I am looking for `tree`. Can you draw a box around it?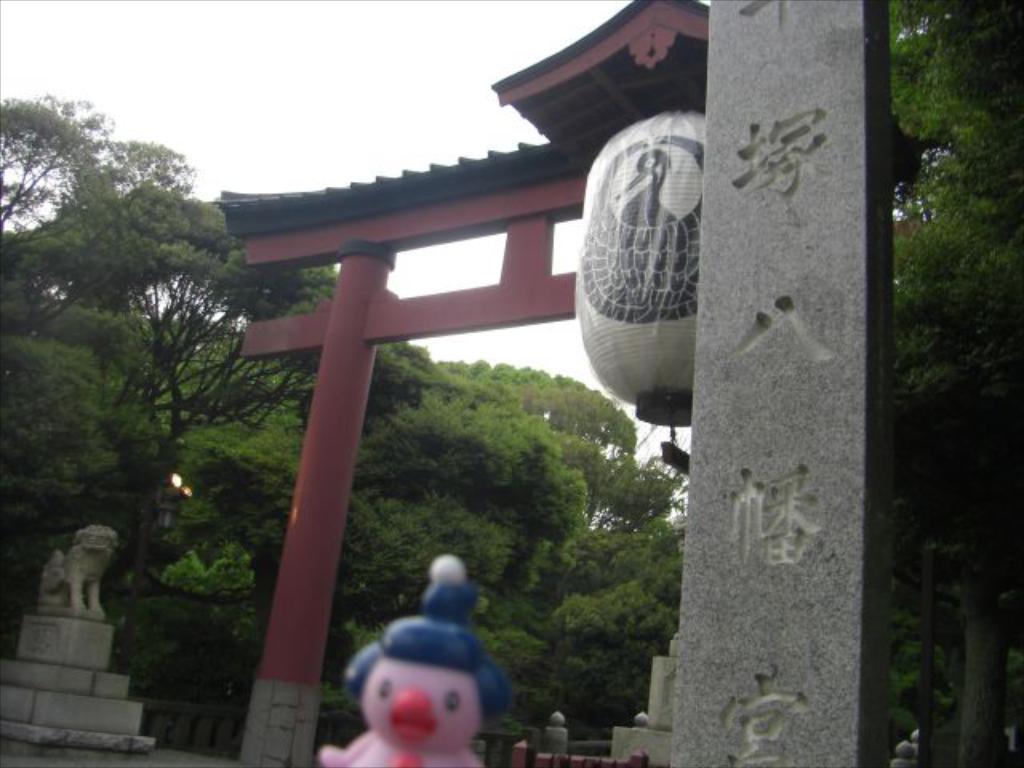
Sure, the bounding box is Rect(888, 0, 1022, 766).
